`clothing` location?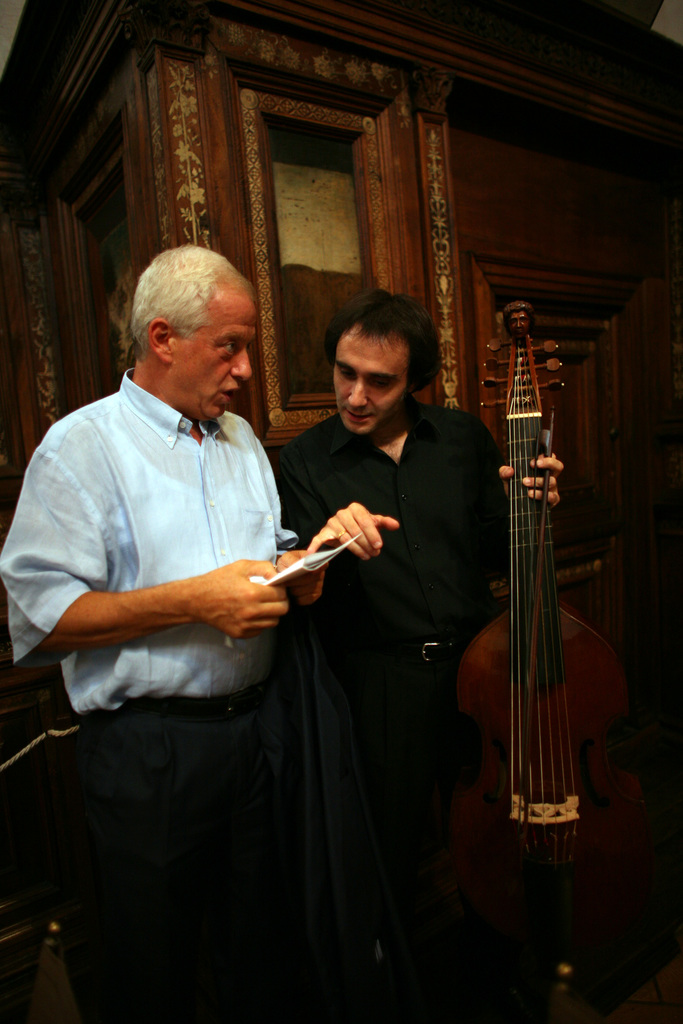
(x1=270, y1=397, x2=529, y2=1018)
